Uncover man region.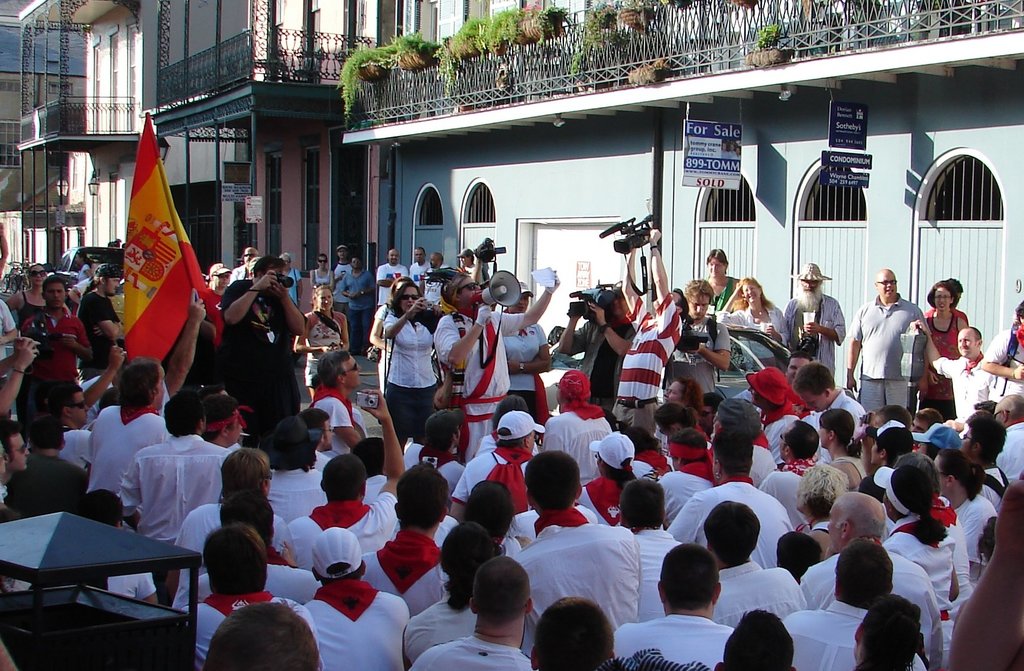
Uncovered: [x1=296, y1=407, x2=333, y2=472].
